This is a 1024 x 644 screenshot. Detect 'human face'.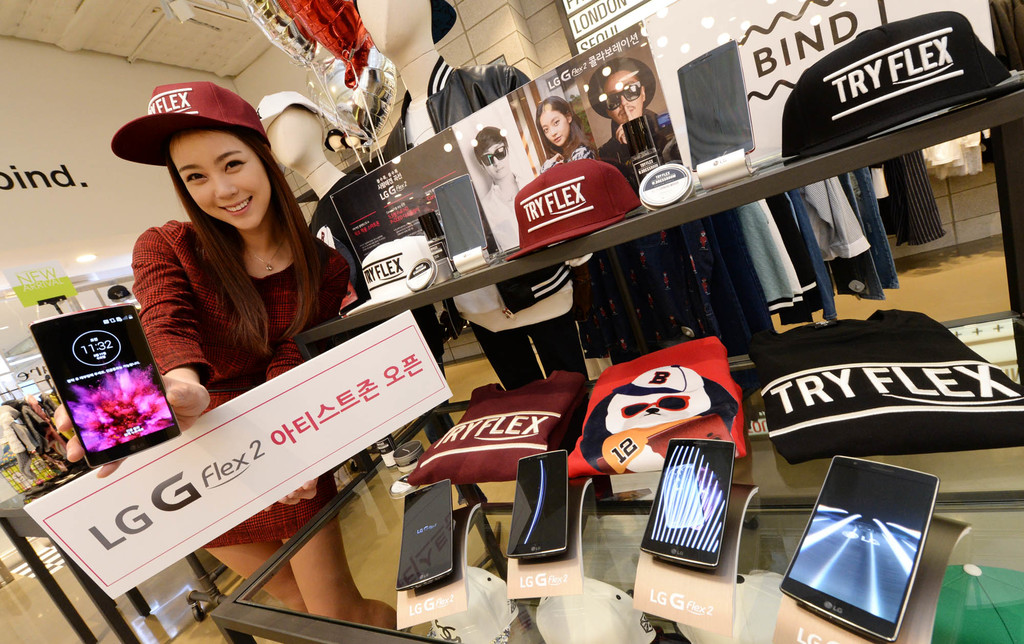
locate(177, 133, 265, 232).
